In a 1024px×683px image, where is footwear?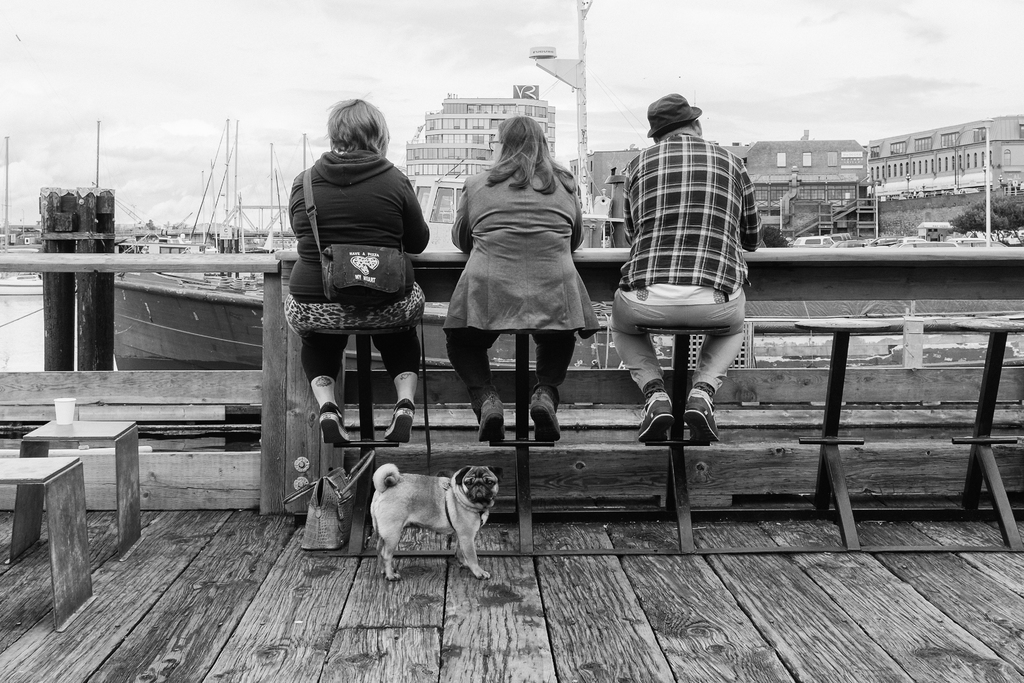
[476,394,507,441].
